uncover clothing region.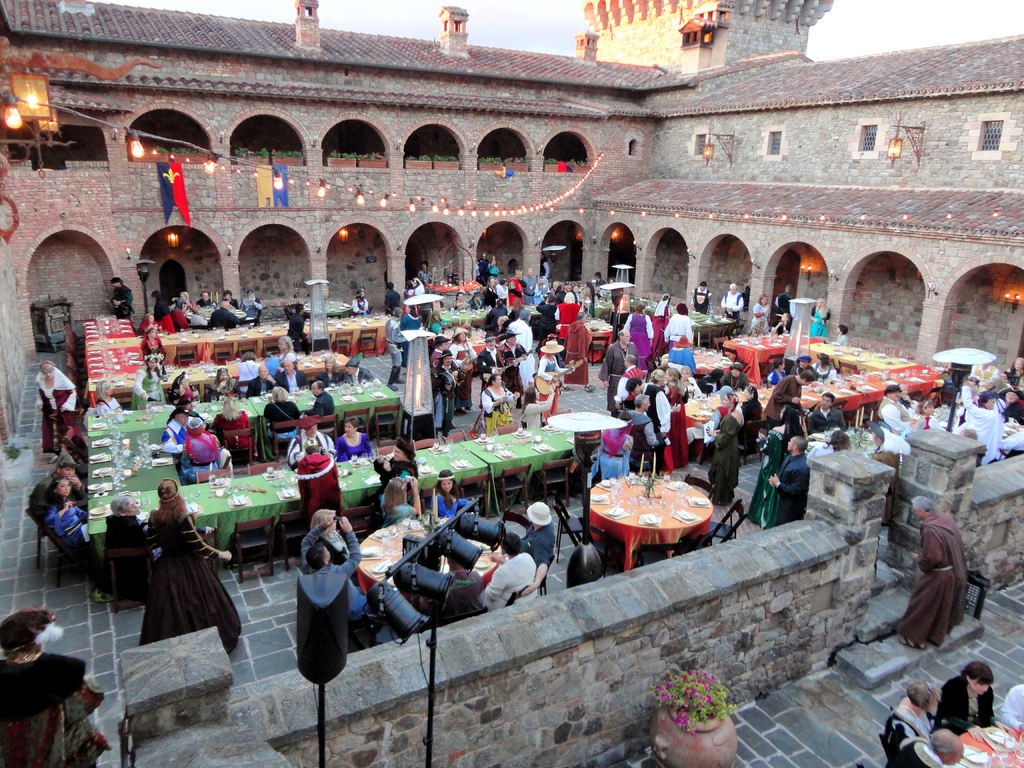
Uncovered: locate(964, 386, 1000, 465).
